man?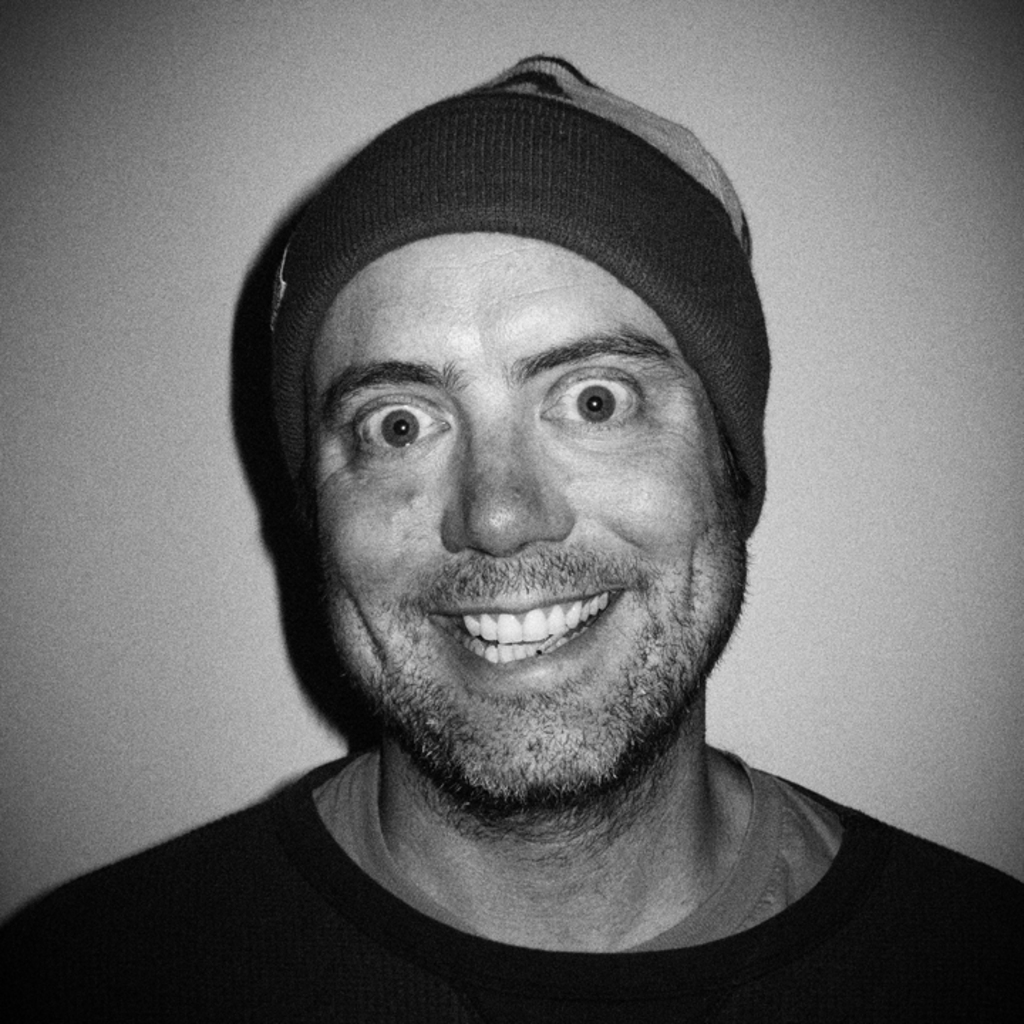
select_region(0, 57, 1018, 1023)
